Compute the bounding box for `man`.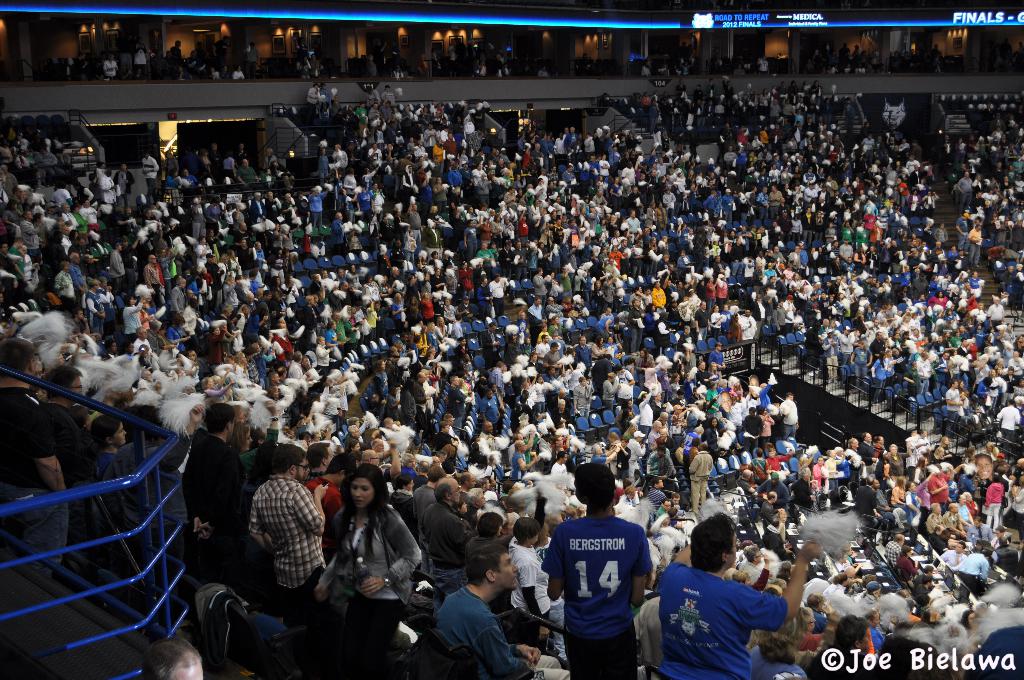
[x1=753, y1=56, x2=767, y2=74].
